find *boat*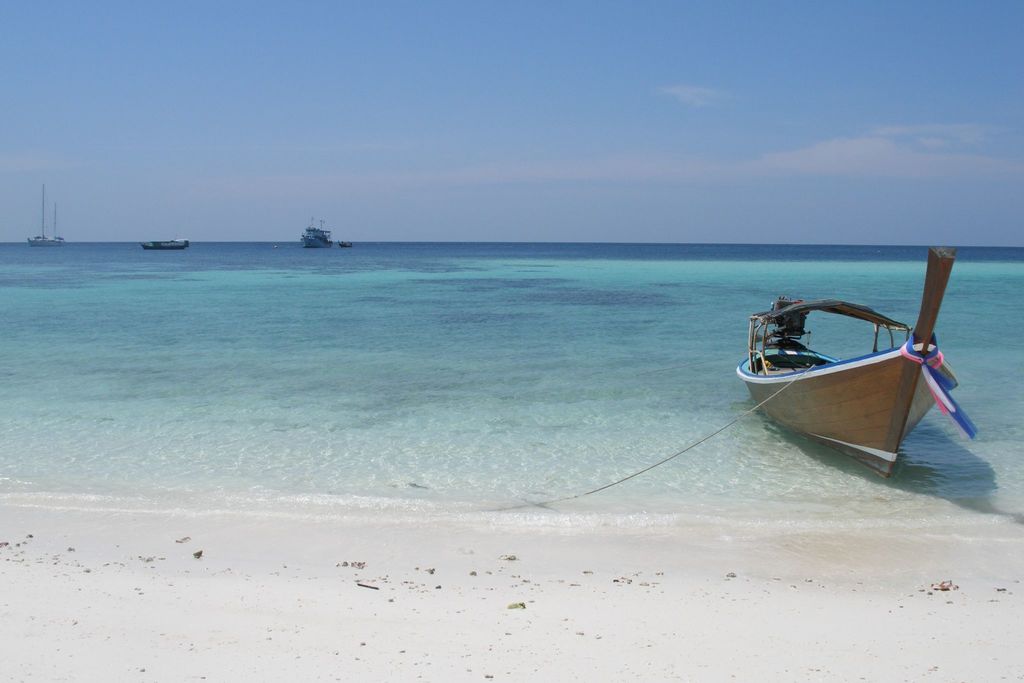
bbox=(26, 183, 67, 249)
